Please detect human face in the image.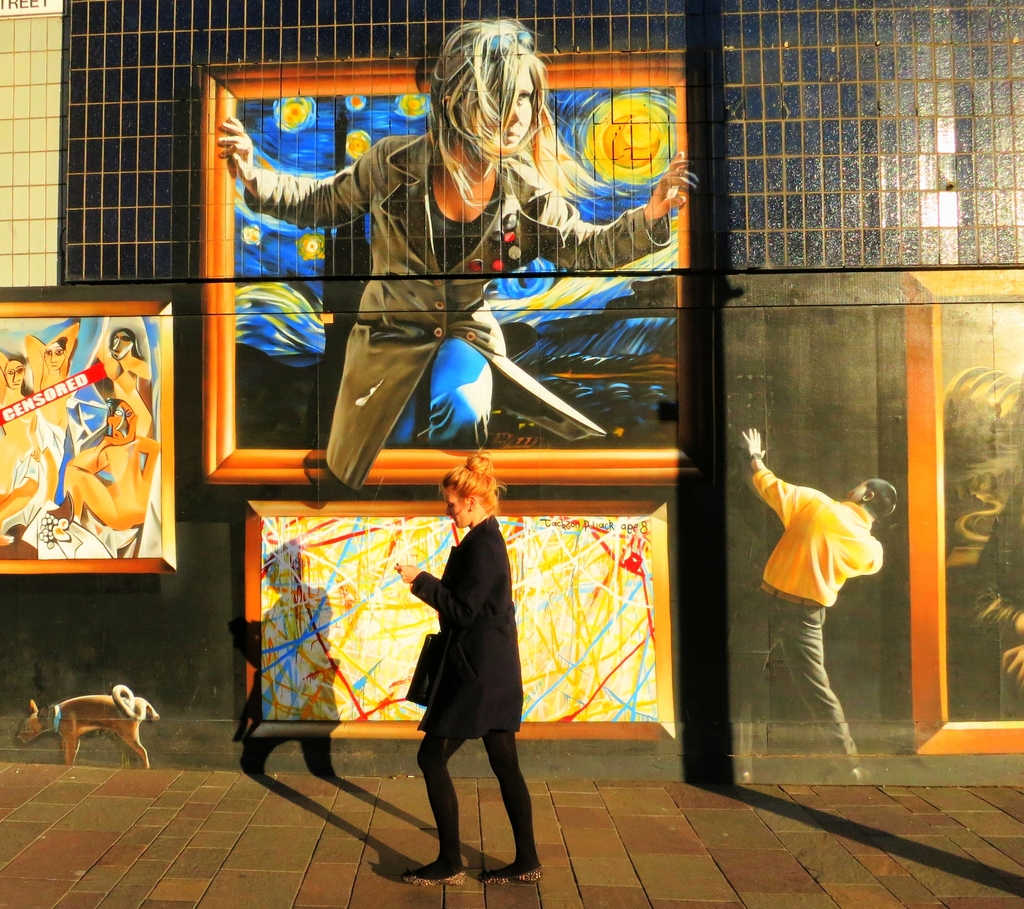
442, 482, 471, 529.
